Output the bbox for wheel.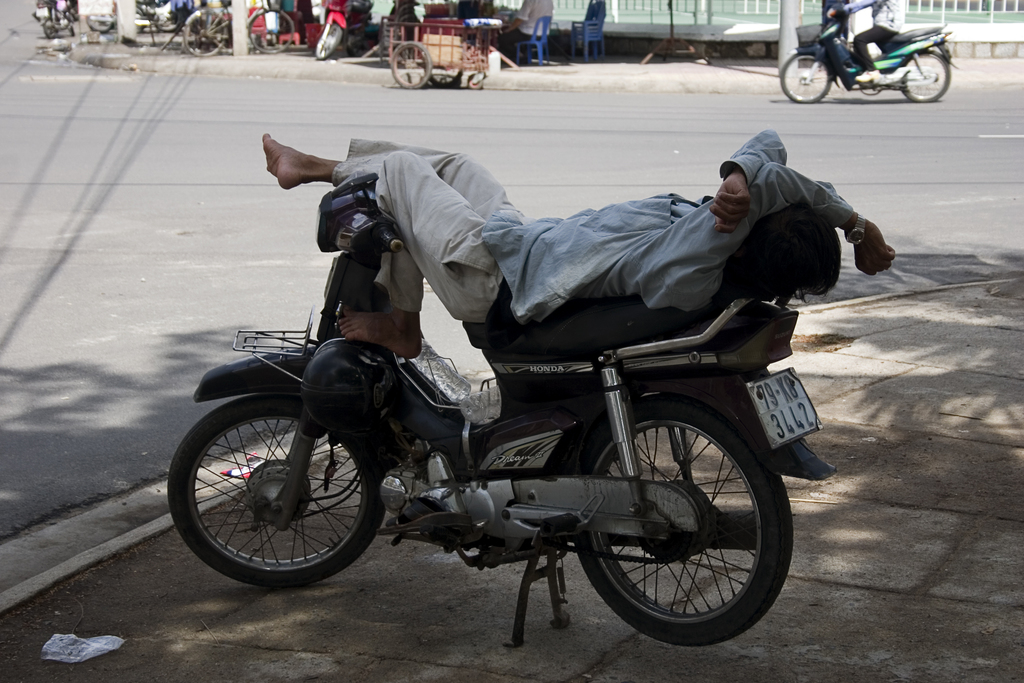
Rect(560, 401, 805, 631).
